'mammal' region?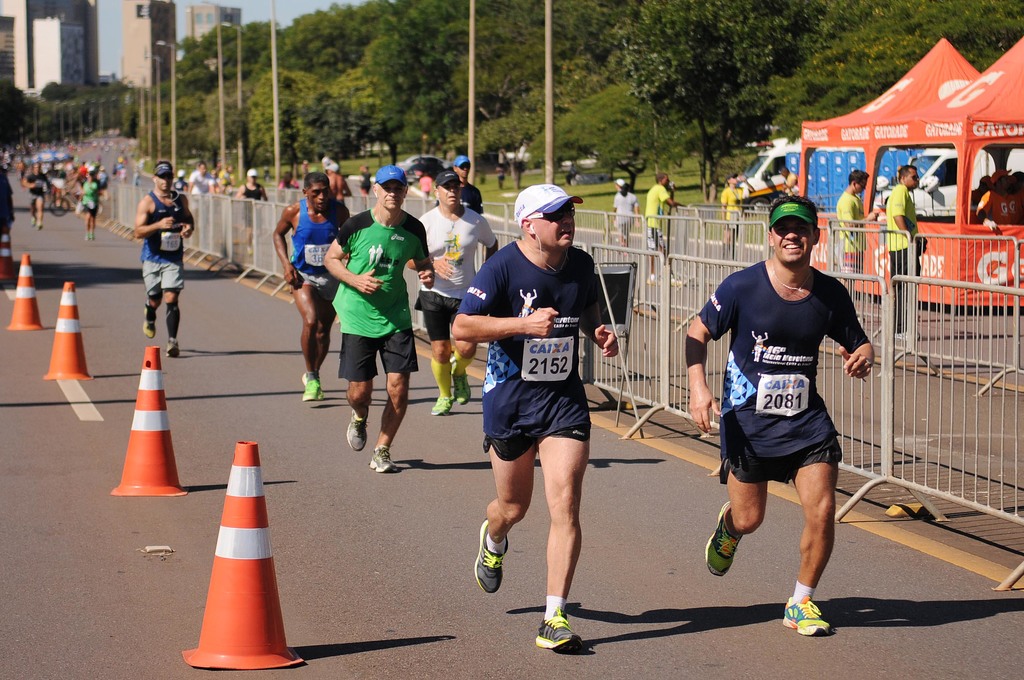
{"left": 974, "top": 166, "right": 1022, "bottom": 230}
